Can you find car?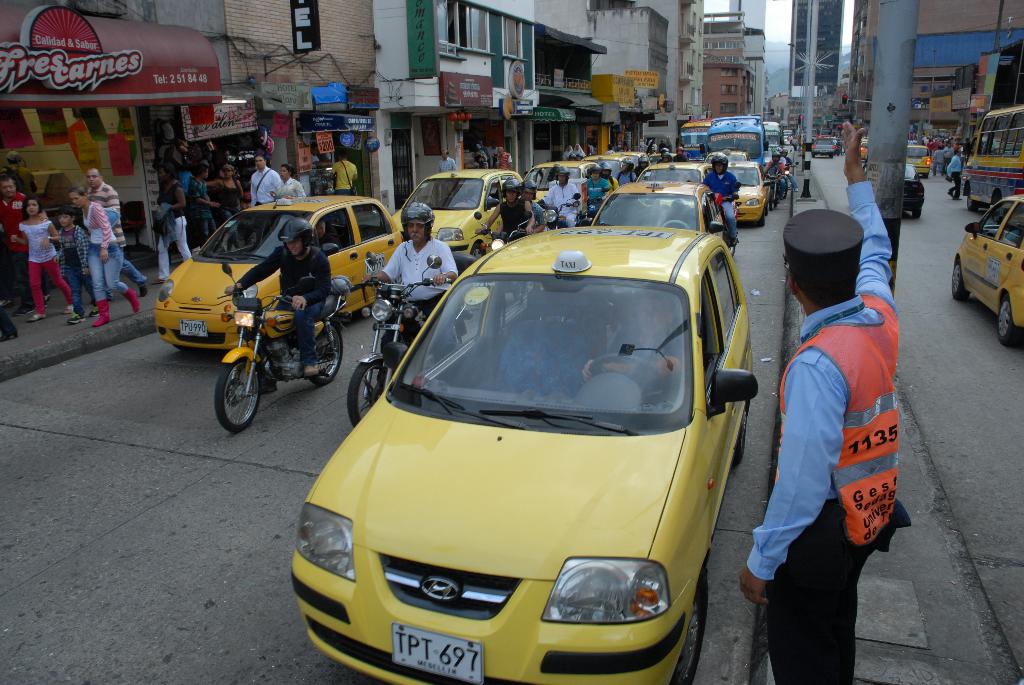
Yes, bounding box: [952,194,1023,348].
